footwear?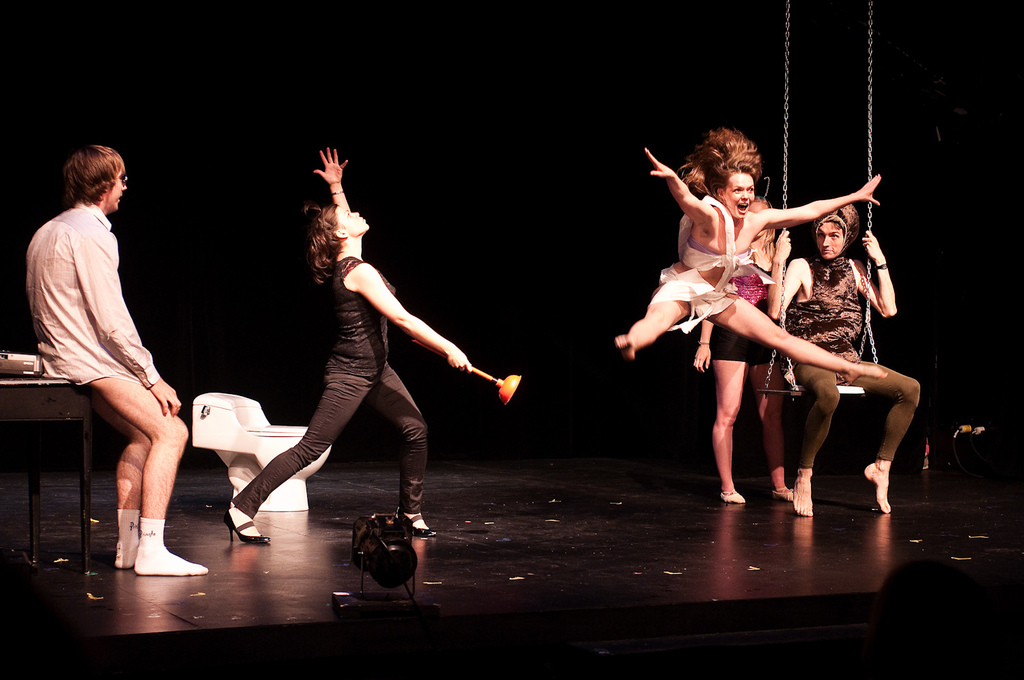
pyautogui.locateOnScreen(771, 488, 794, 505)
